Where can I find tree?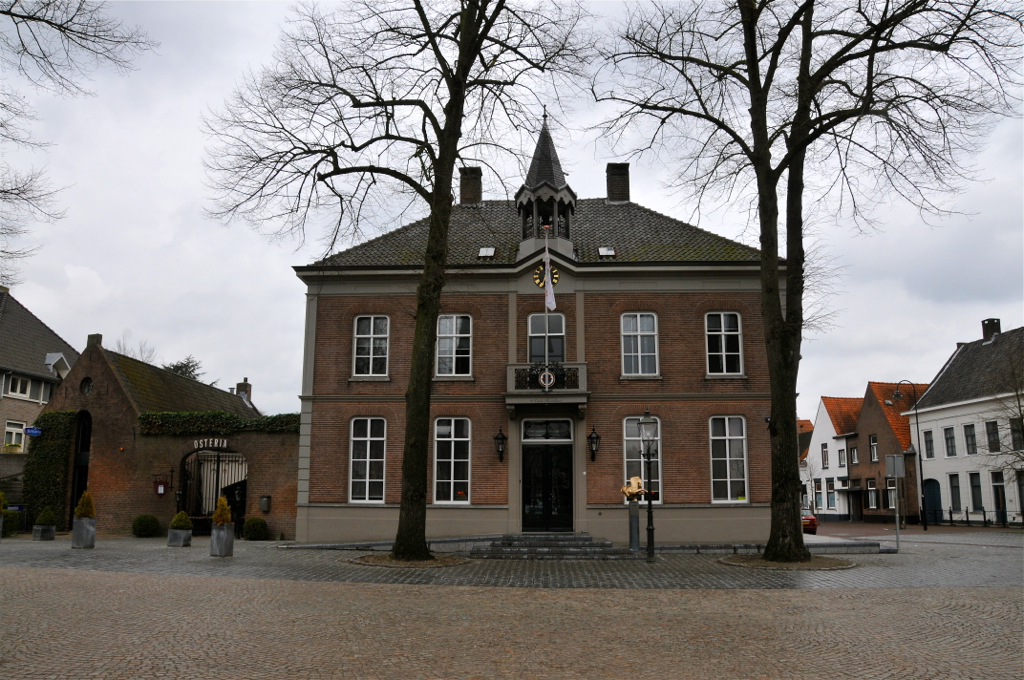
You can find it at BBox(107, 332, 154, 368).
